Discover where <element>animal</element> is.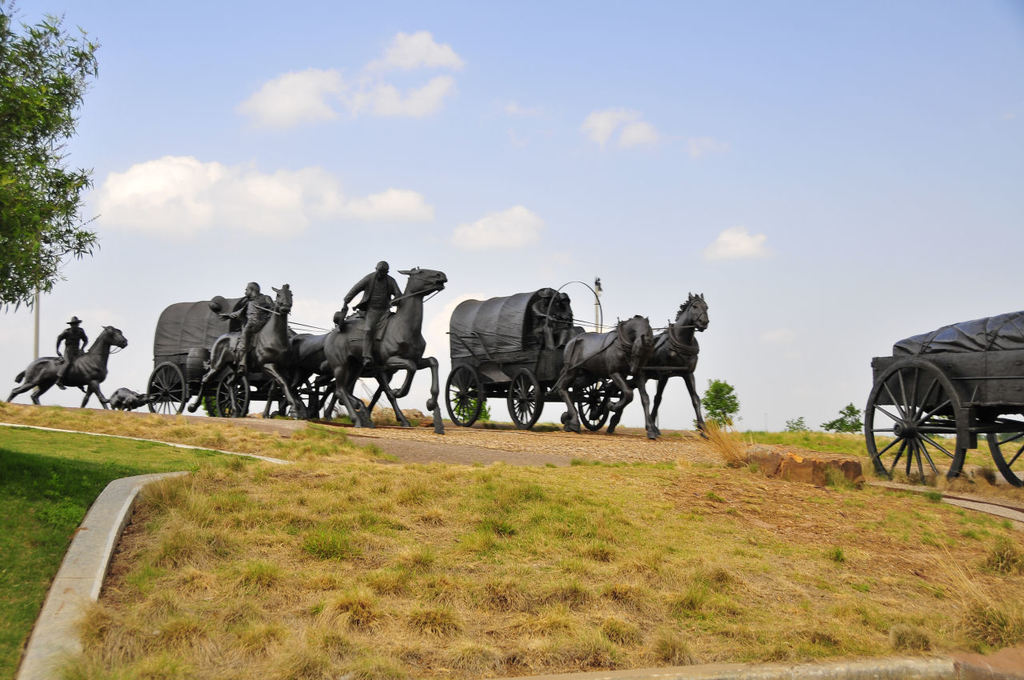
Discovered at box=[552, 313, 661, 439].
